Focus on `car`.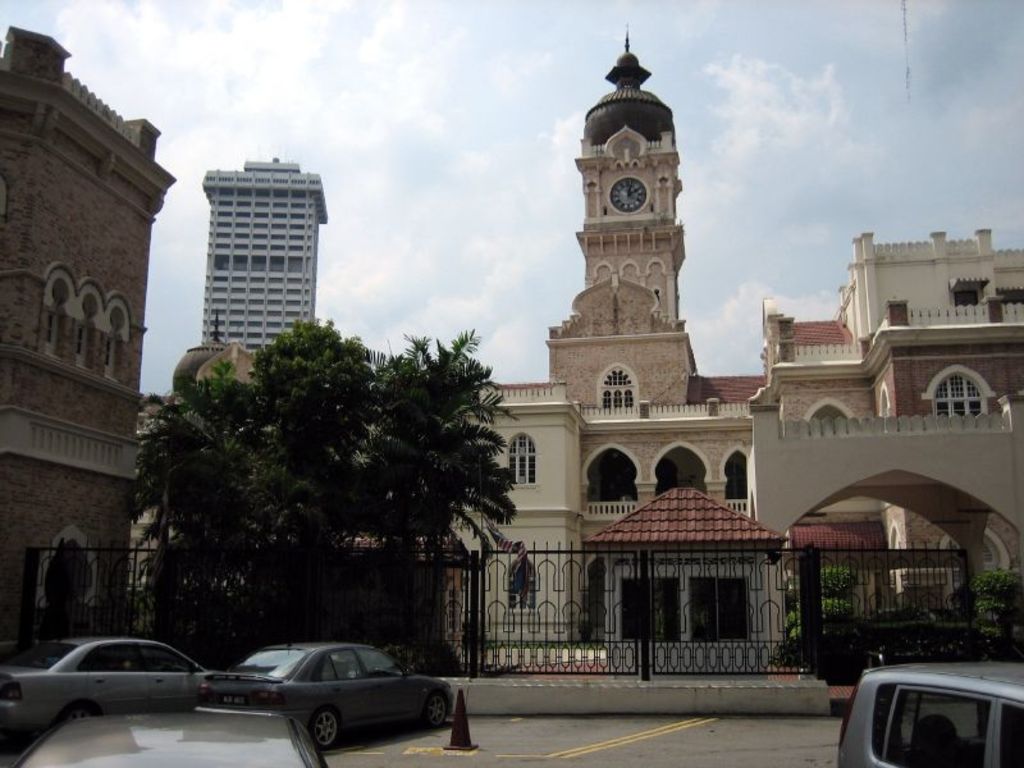
Focused at {"x1": 196, "y1": 636, "x2": 460, "y2": 767}.
